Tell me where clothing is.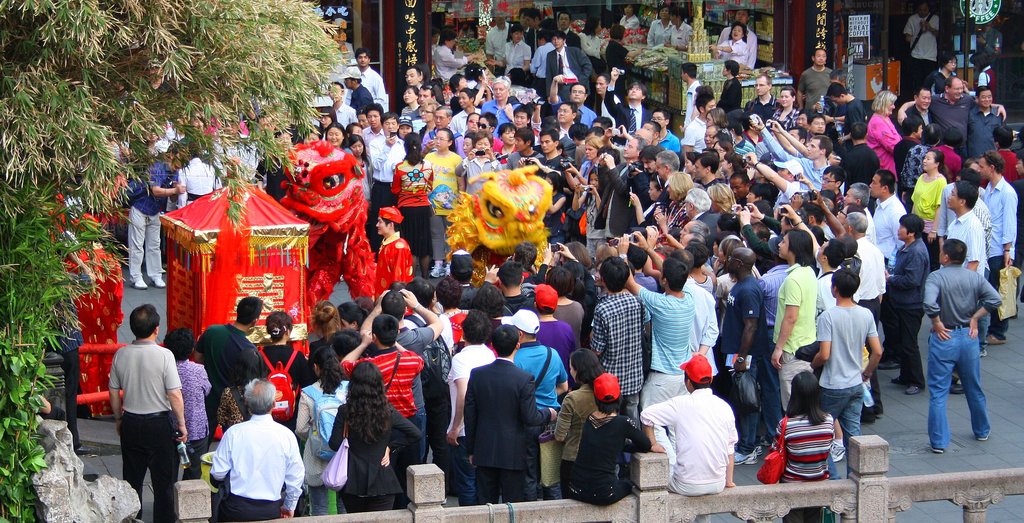
clothing is at rect(557, 124, 576, 162).
